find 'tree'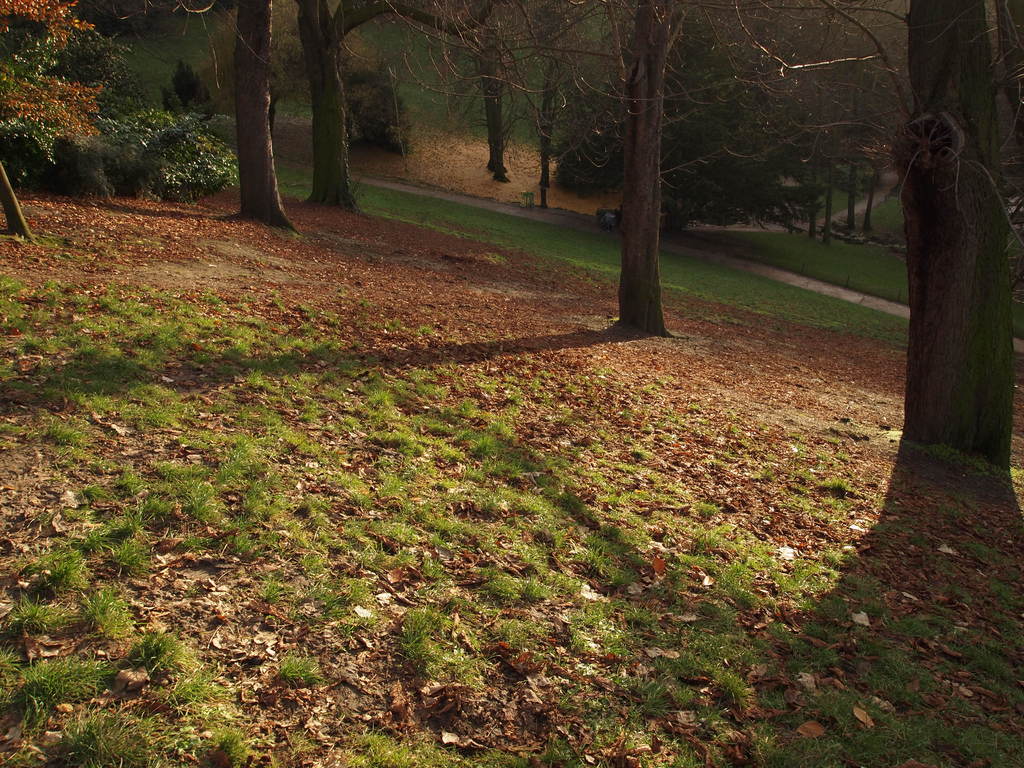
l=292, t=0, r=493, b=209
